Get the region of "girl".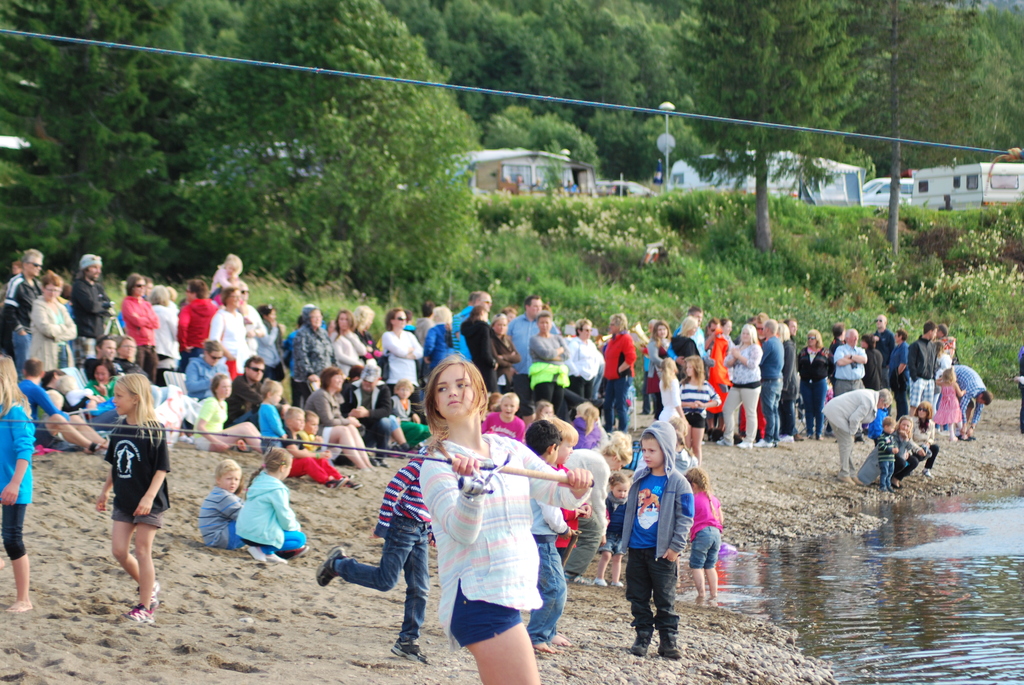
<bbox>481, 389, 527, 445</bbox>.
